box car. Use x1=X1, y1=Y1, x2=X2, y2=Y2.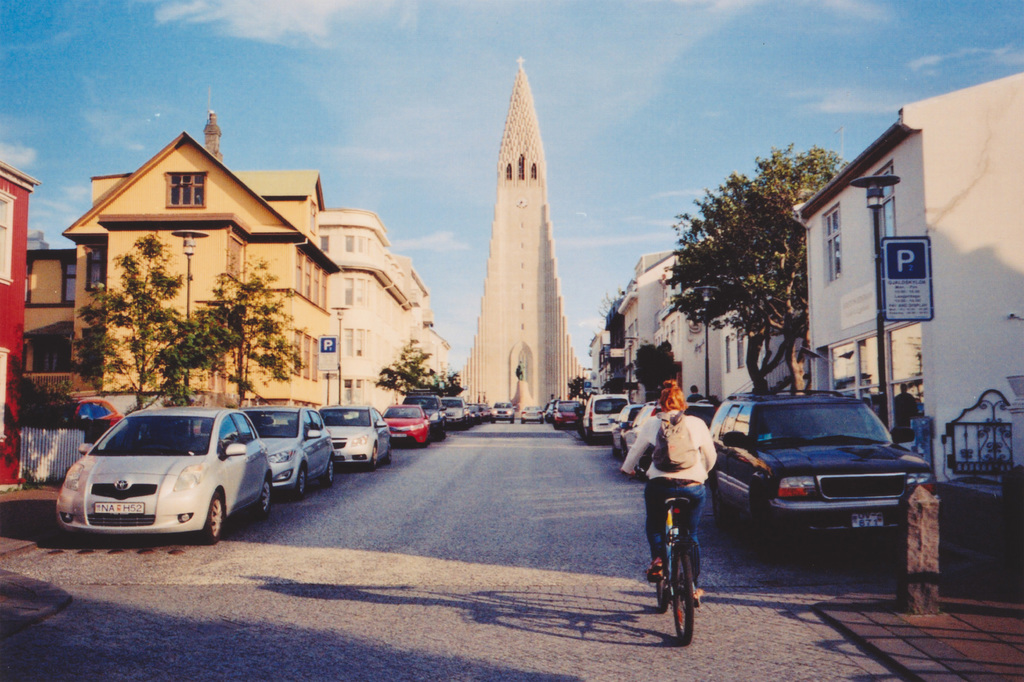
x1=387, y1=409, x2=432, y2=450.
